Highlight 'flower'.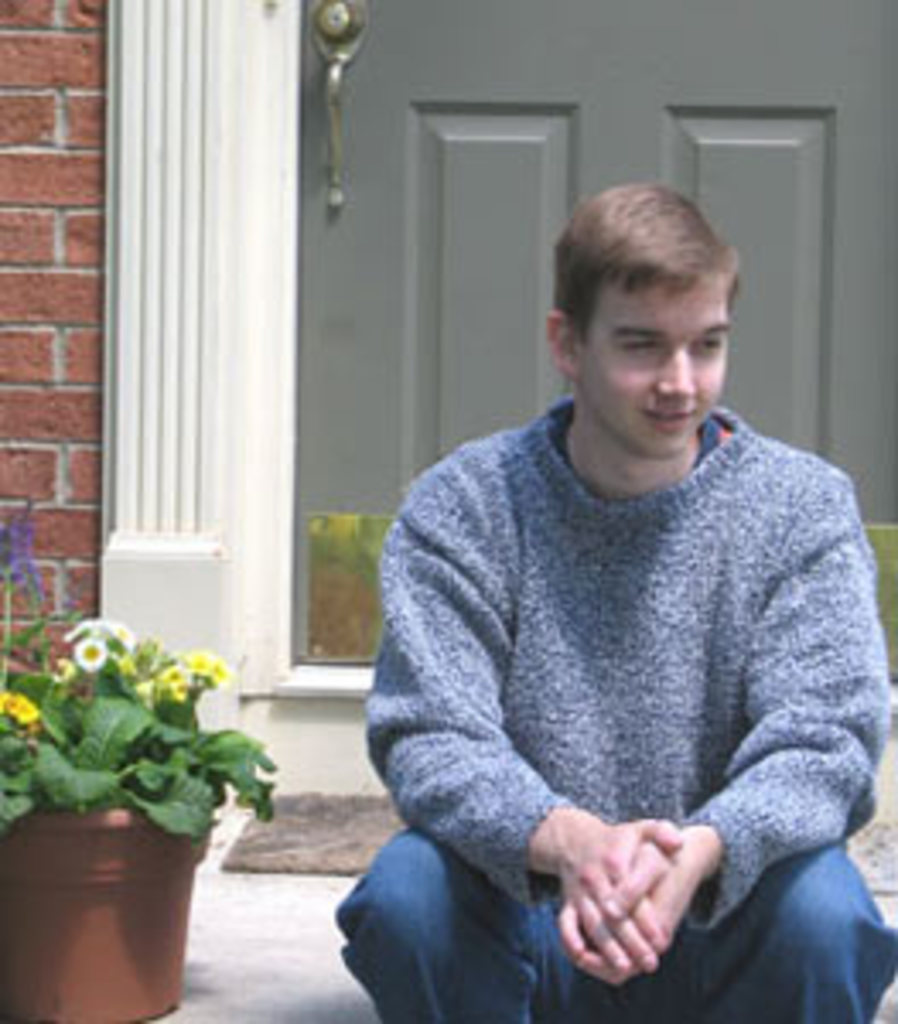
Highlighted region: 154 662 191 696.
